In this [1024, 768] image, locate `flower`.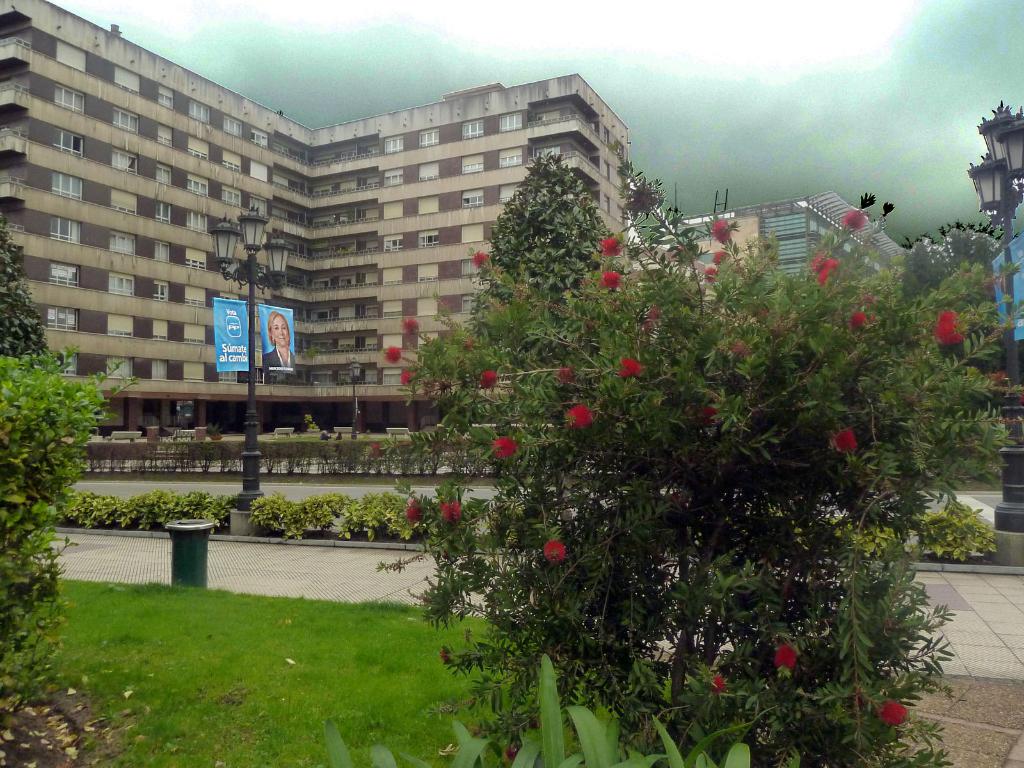
Bounding box: Rect(927, 311, 964, 348).
